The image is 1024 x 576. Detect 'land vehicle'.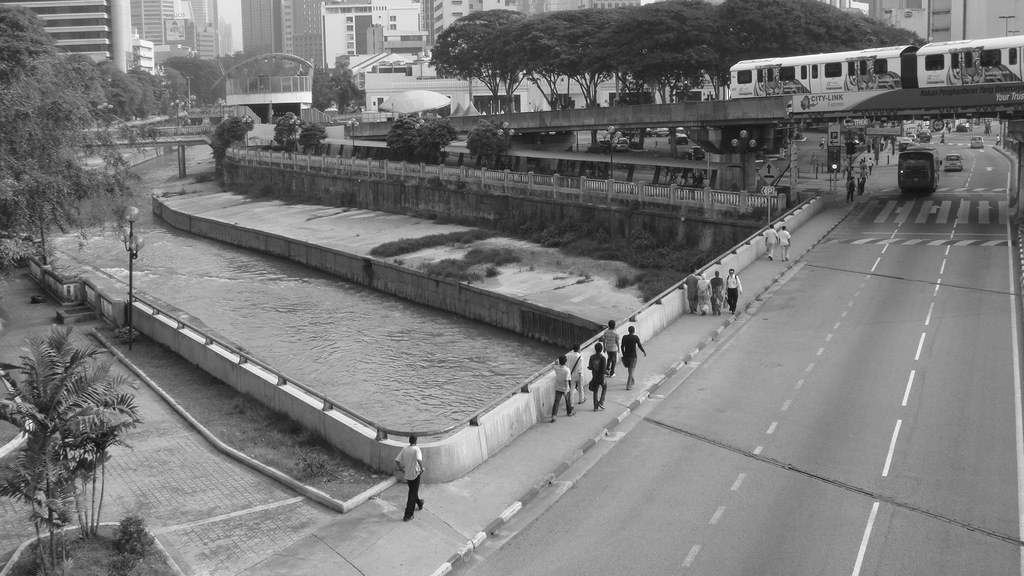
Detection: pyautogui.locateOnScreen(615, 141, 628, 149).
